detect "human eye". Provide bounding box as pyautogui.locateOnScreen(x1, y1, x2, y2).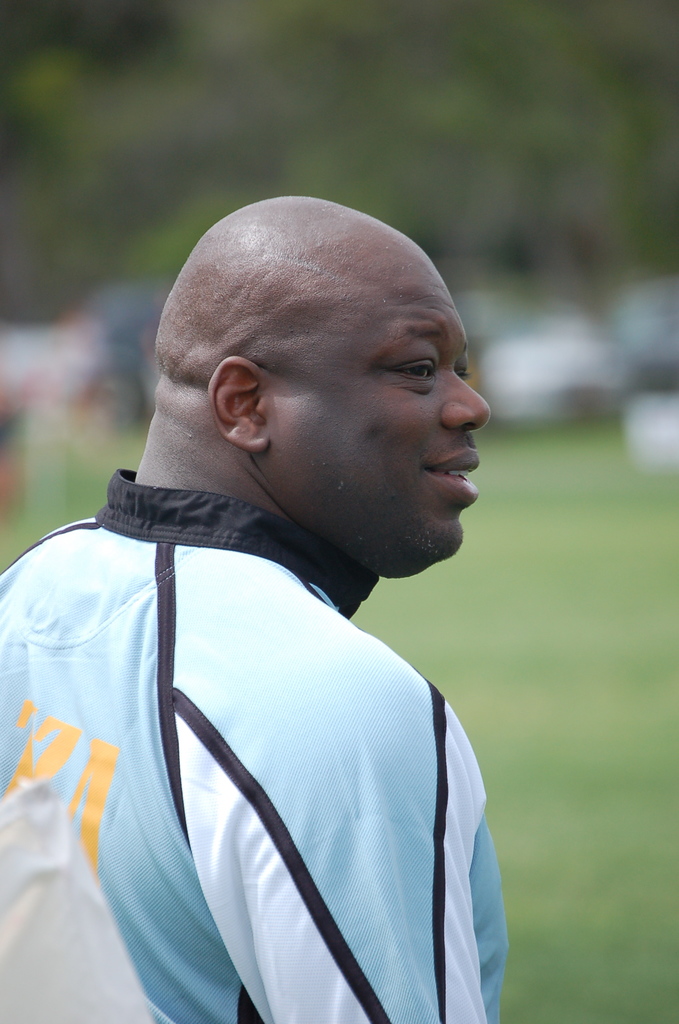
pyautogui.locateOnScreen(386, 344, 448, 396).
